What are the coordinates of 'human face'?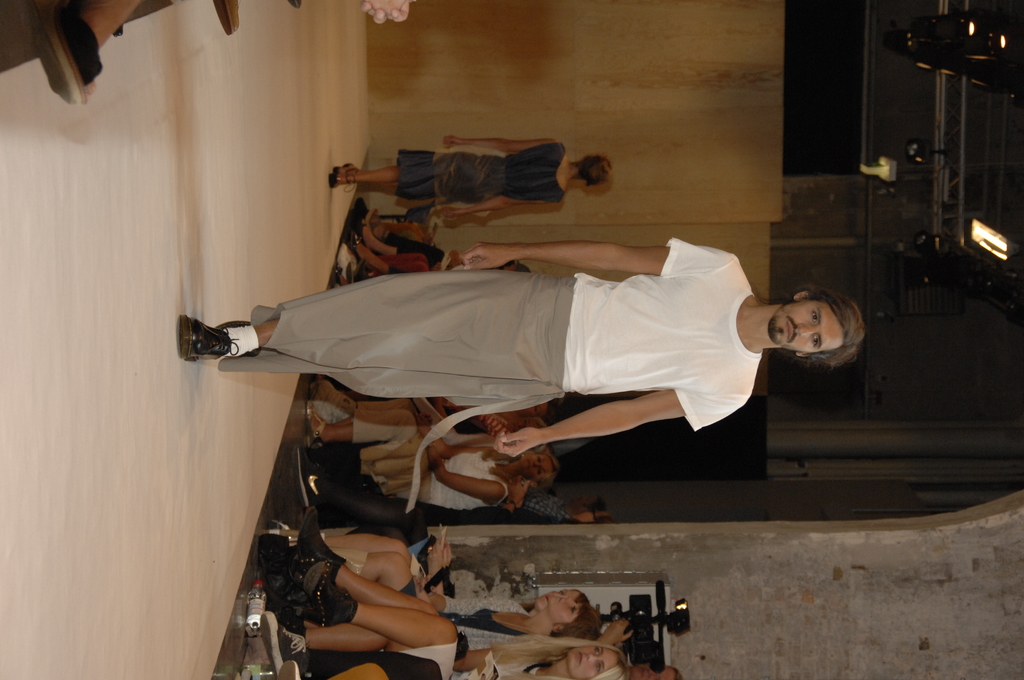
{"left": 536, "top": 590, "right": 580, "bottom": 613}.
